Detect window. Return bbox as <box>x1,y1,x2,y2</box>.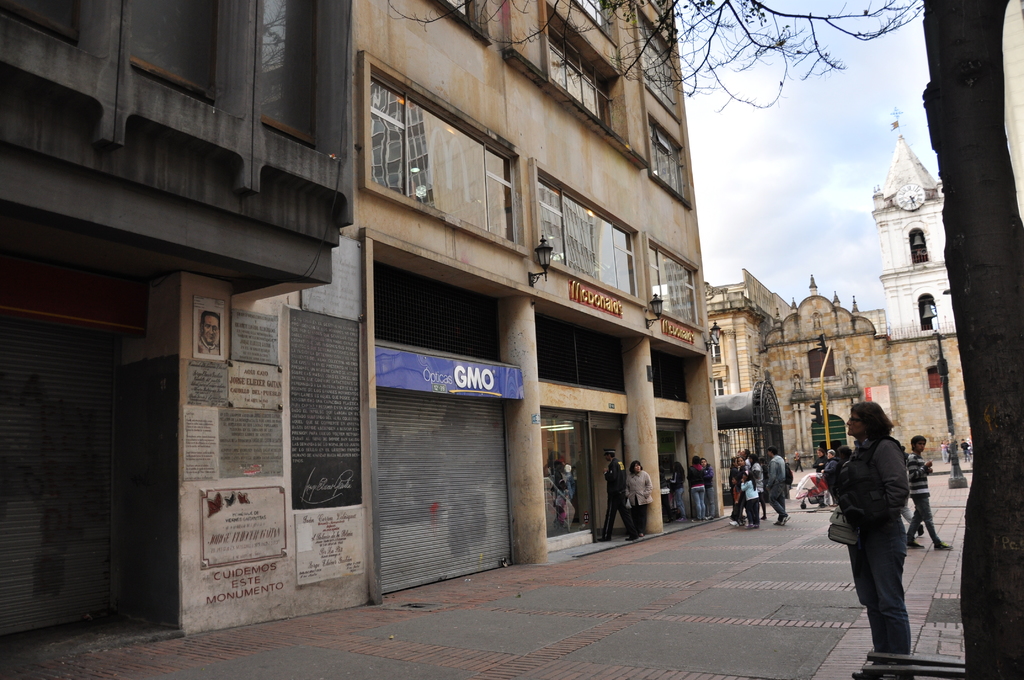
<box>911,226,932,266</box>.
